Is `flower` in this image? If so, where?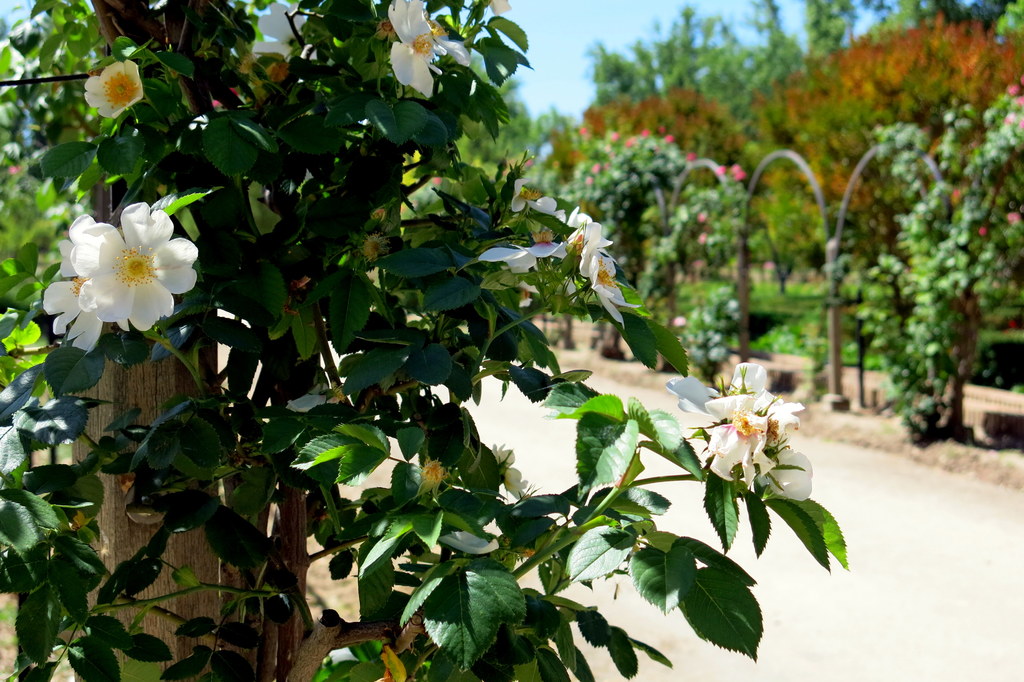
Yes, at box(383, 0, 472, 104).
